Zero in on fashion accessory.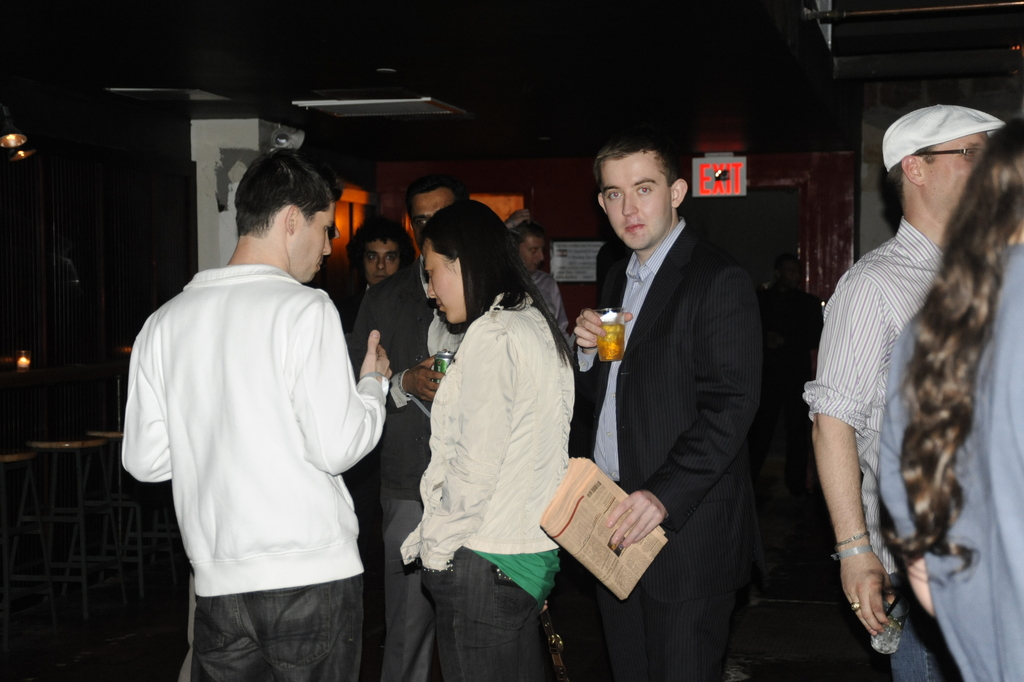
Zeroed in: (834,530,870,549).
